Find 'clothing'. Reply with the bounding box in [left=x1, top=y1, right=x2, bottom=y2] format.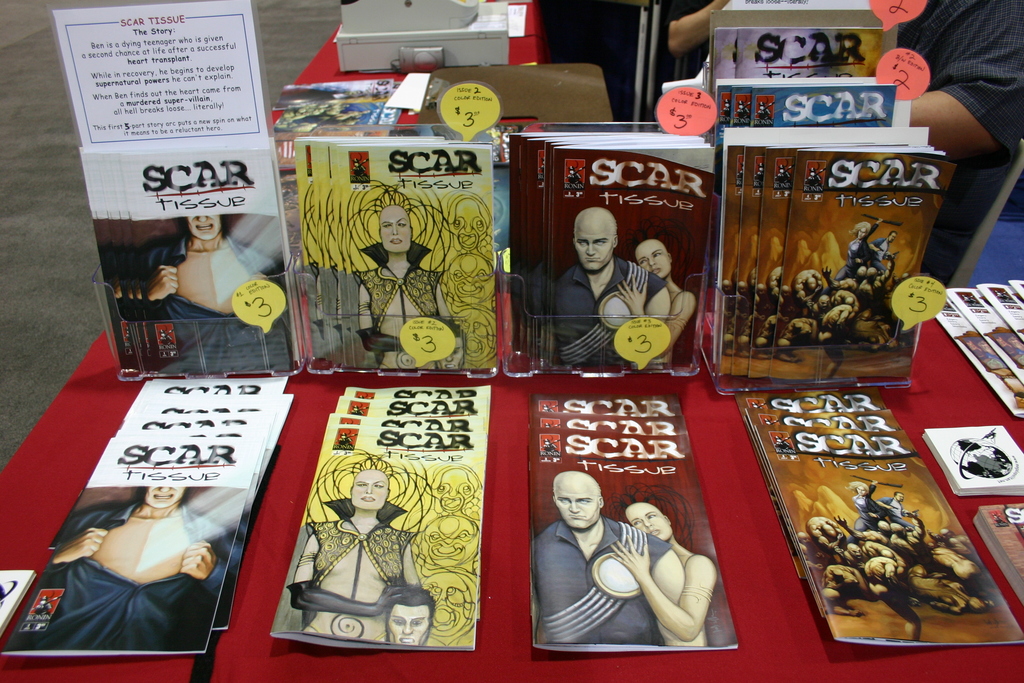
[left=352, top=240, right=462, bottom=373].
